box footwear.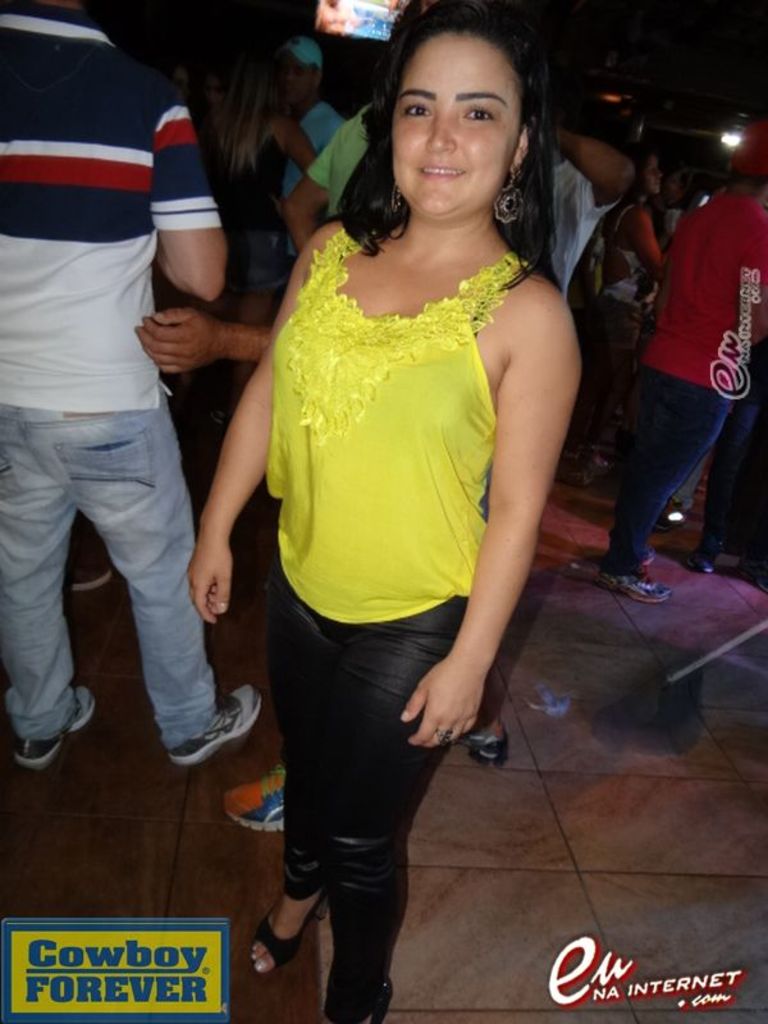
l=462, t=717, r=507, b=772.
